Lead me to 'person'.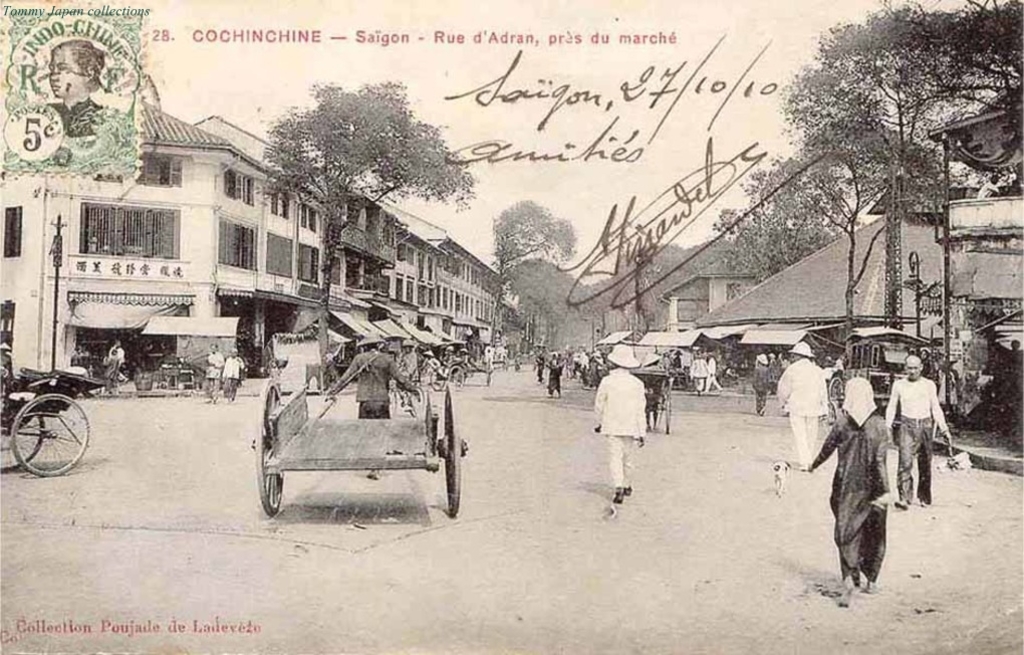
Lead to x1=750, y1=354, x2=771, y2=414.
